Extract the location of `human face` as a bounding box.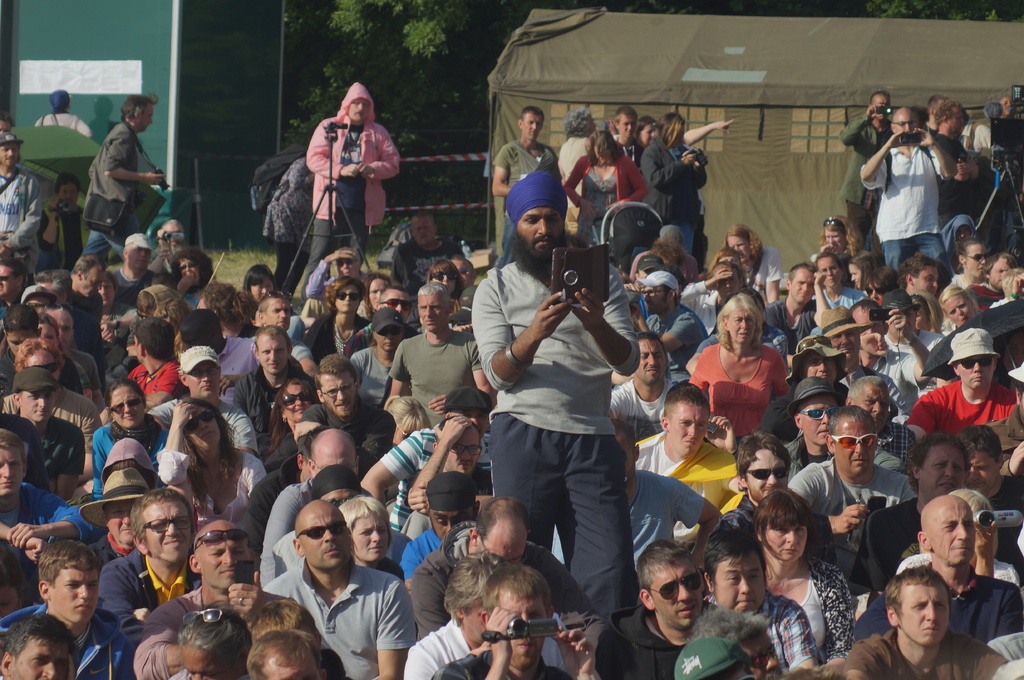
836 420 879 473.
